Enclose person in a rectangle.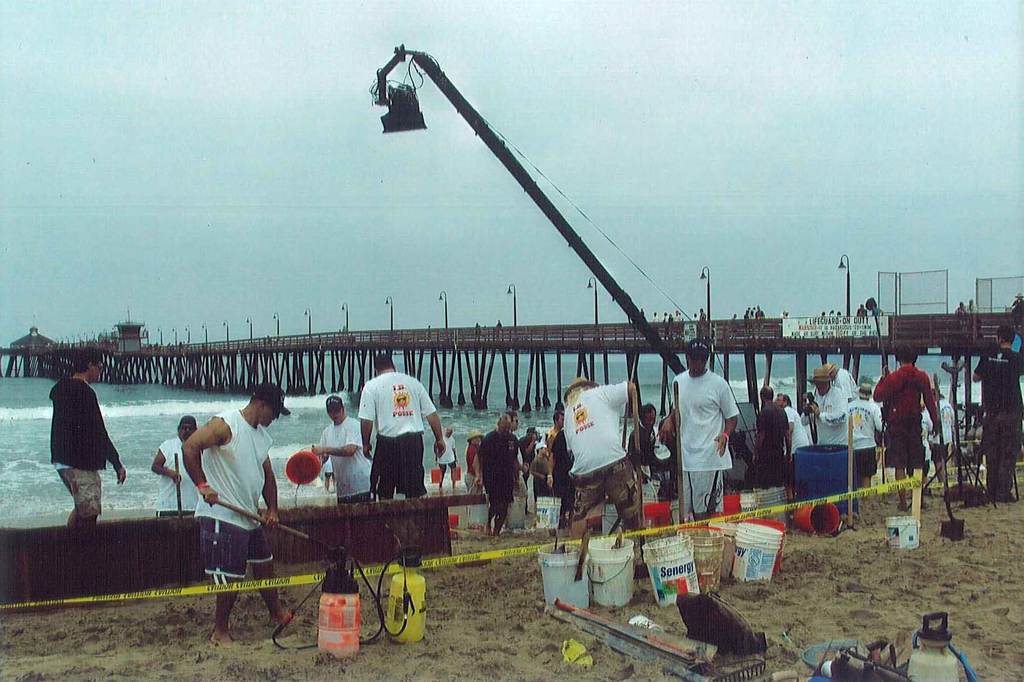
x1=153 y1=412 x2=200 y2=515.
